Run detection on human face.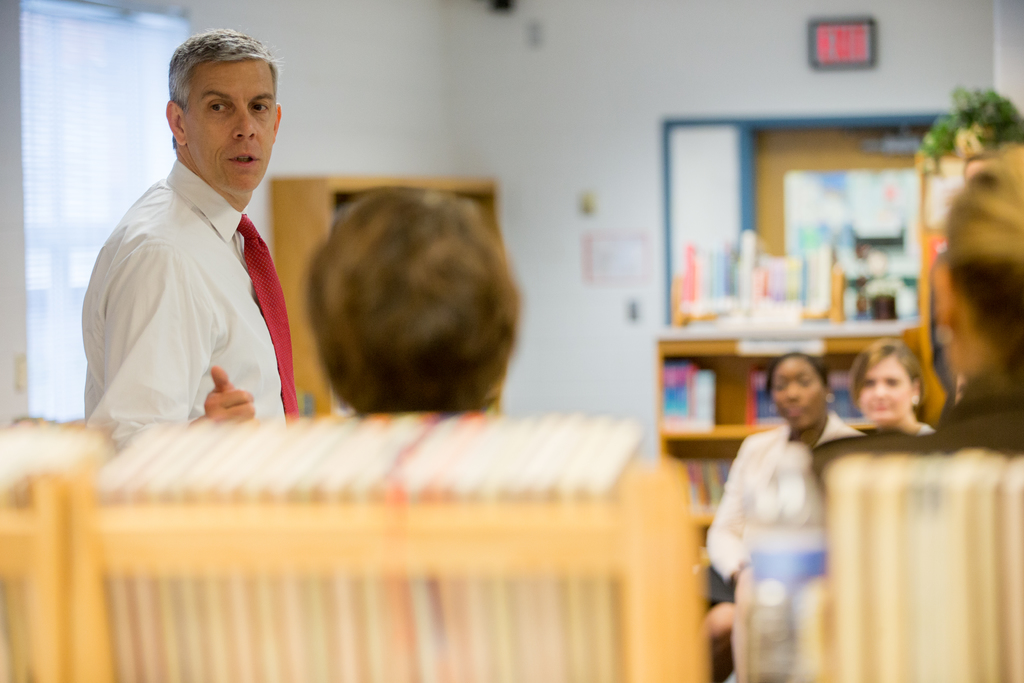
Result: (x1=860, y1=349, x2=916, y2=416).
